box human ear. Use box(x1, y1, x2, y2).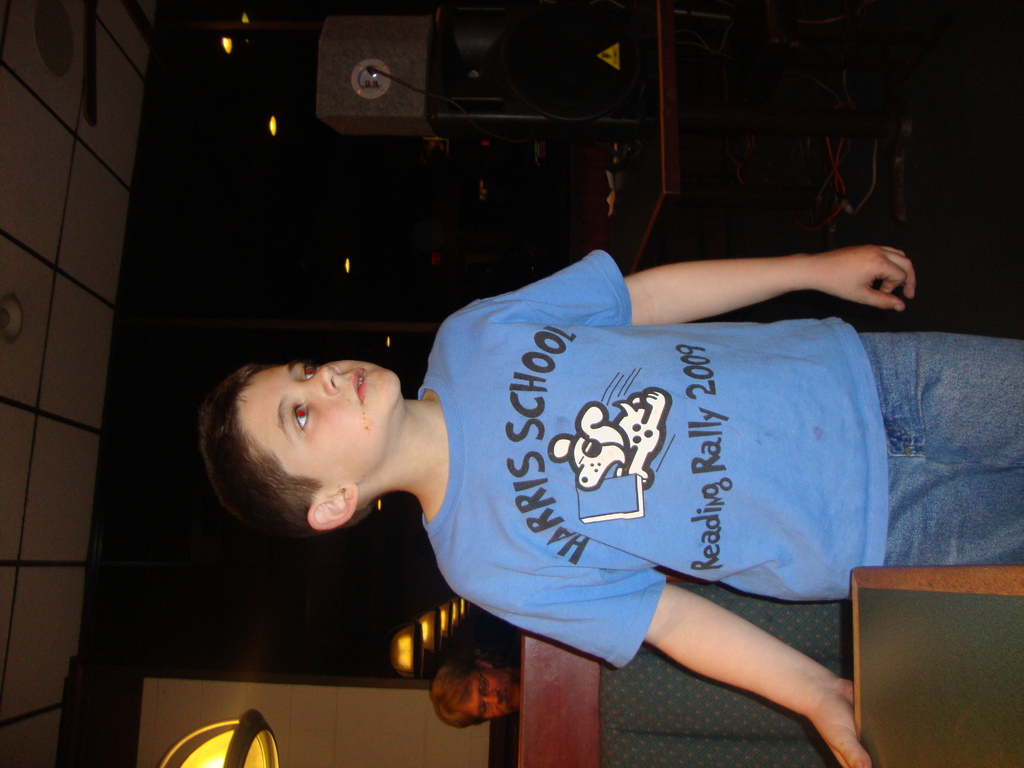
box(307, 487, 357, 529).
